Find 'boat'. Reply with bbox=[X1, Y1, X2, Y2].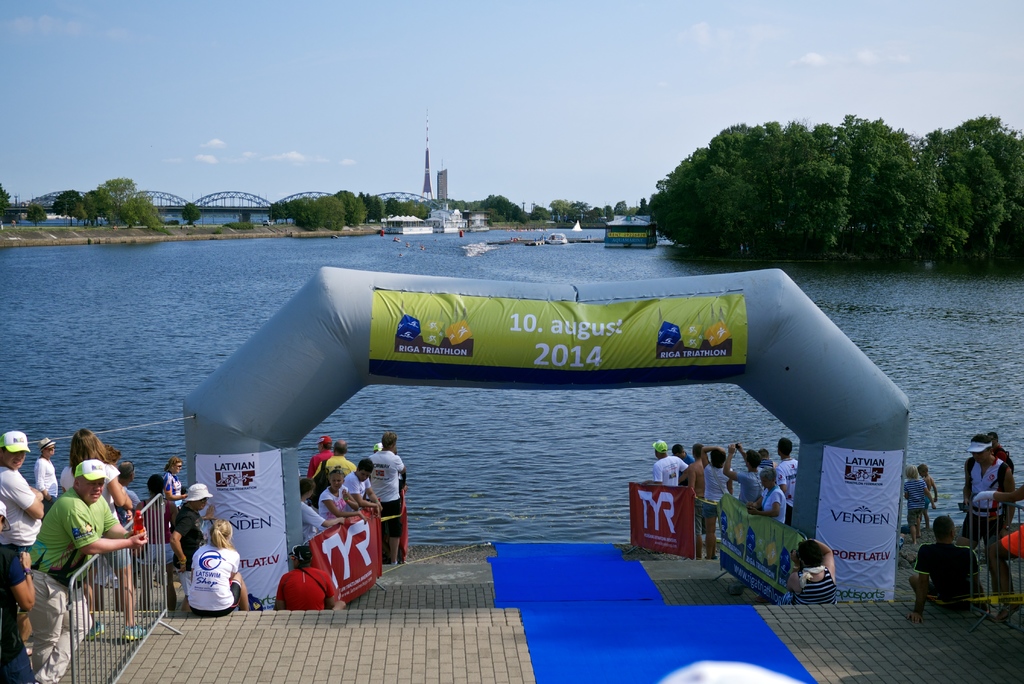
bbox=[545, 229, 570, 247].
